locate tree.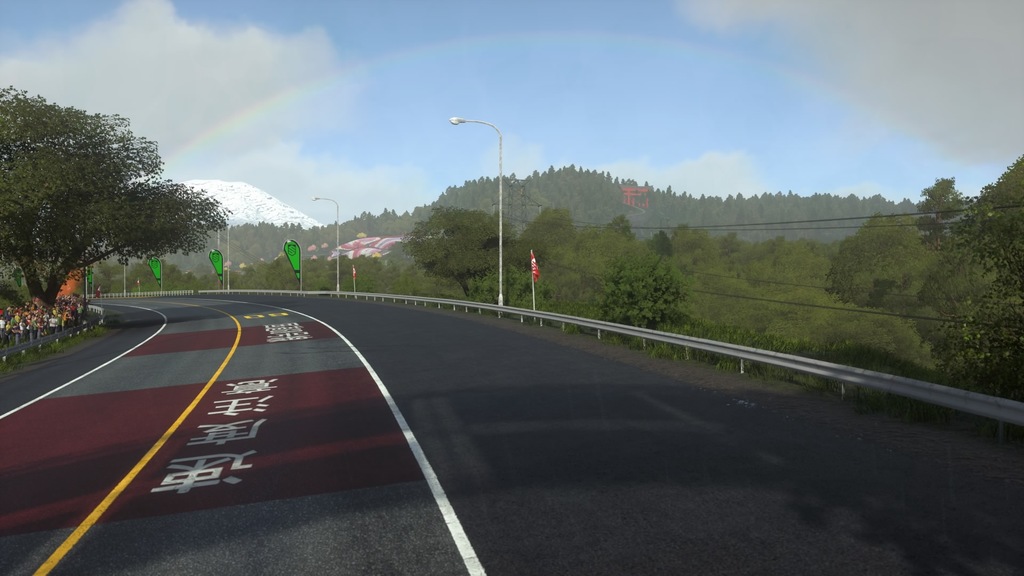
Bounding box: (x1=843, y1=279, x2=902, y2=355).
